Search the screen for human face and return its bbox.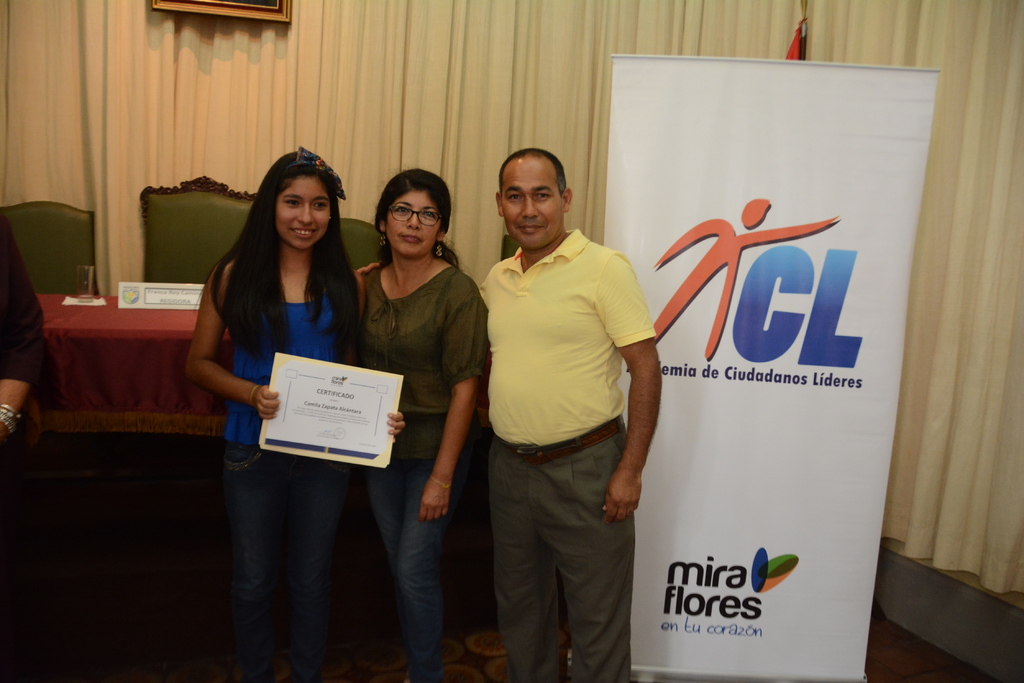
Found: rect(267, 179, 332, 252).
